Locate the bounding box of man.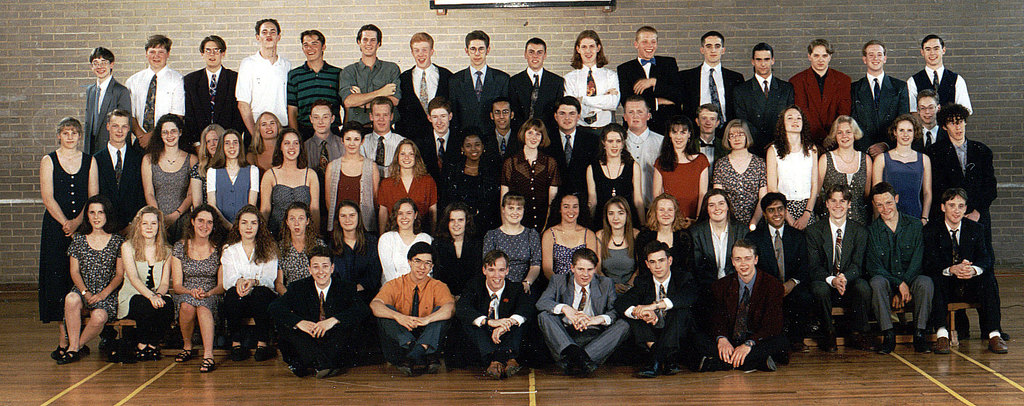
Bounding box: detection(689, 103, 728, 187).
